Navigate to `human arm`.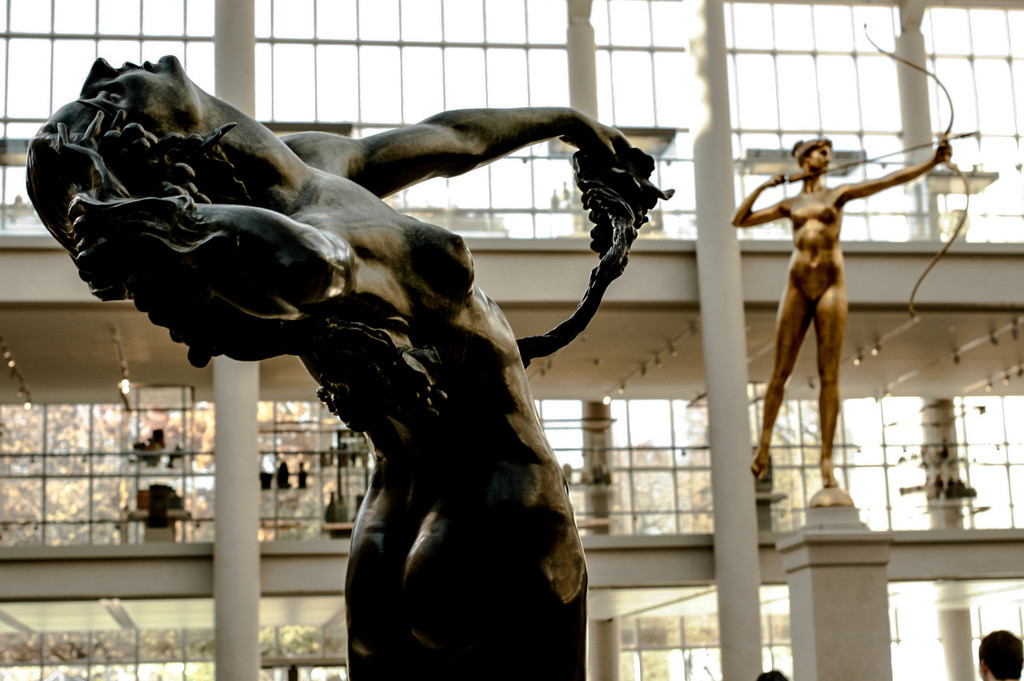
Navigation target: x1=836 y1=137 x2=953 y2=203.
